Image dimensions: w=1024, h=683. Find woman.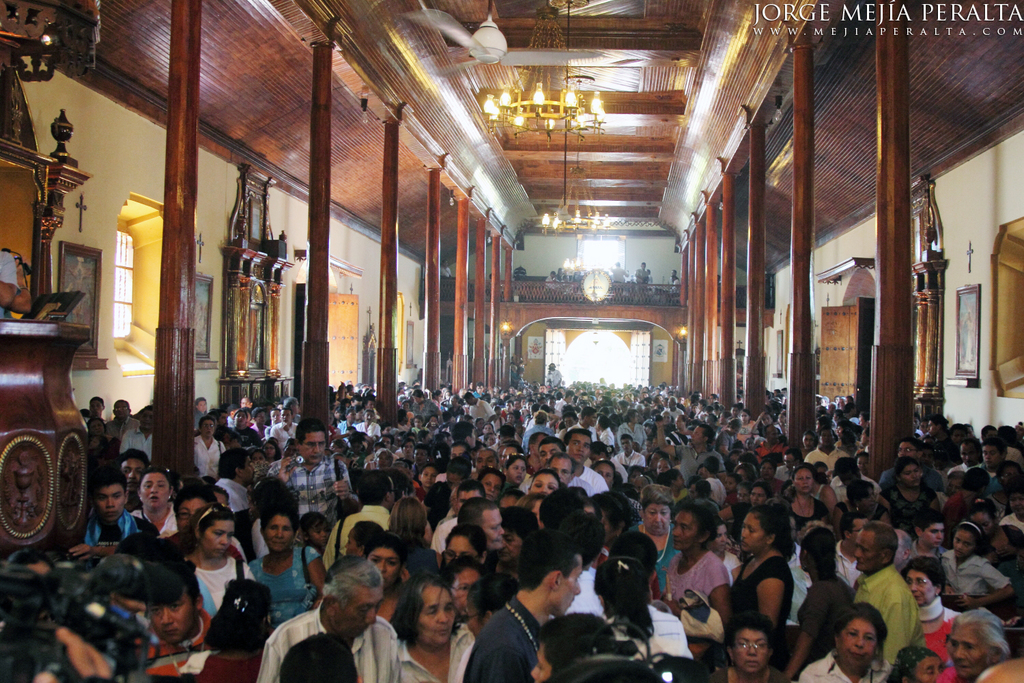
bbox=(358, 529, 417, 636).
